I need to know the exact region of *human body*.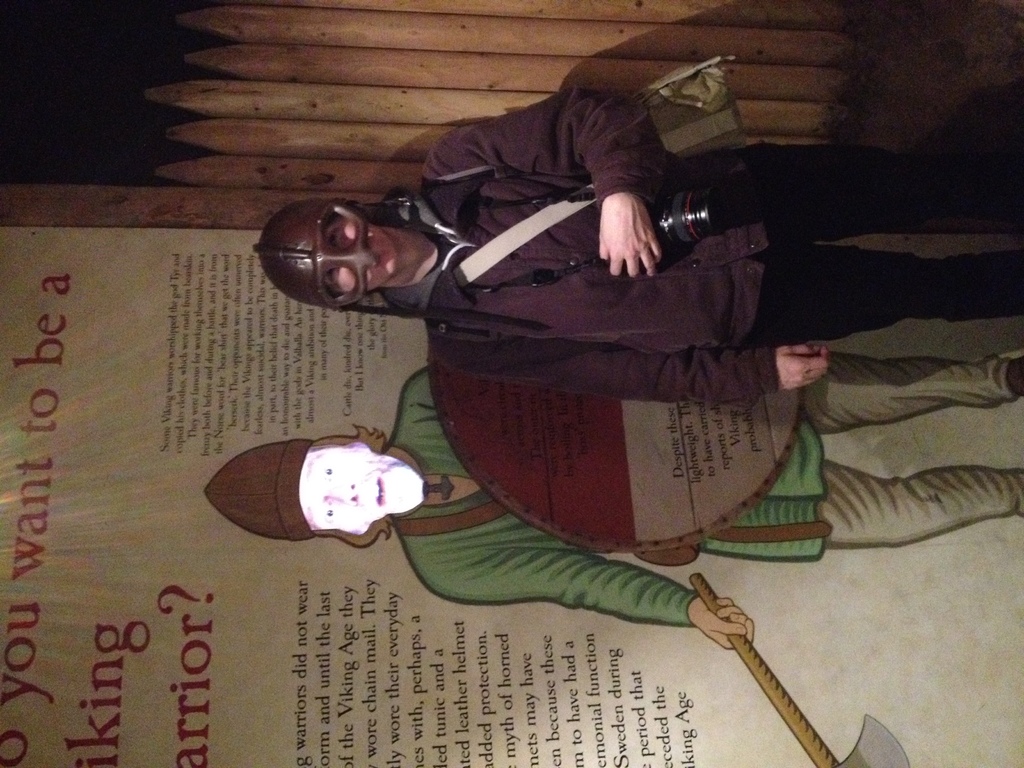
Region: 317:86:1023:404.
